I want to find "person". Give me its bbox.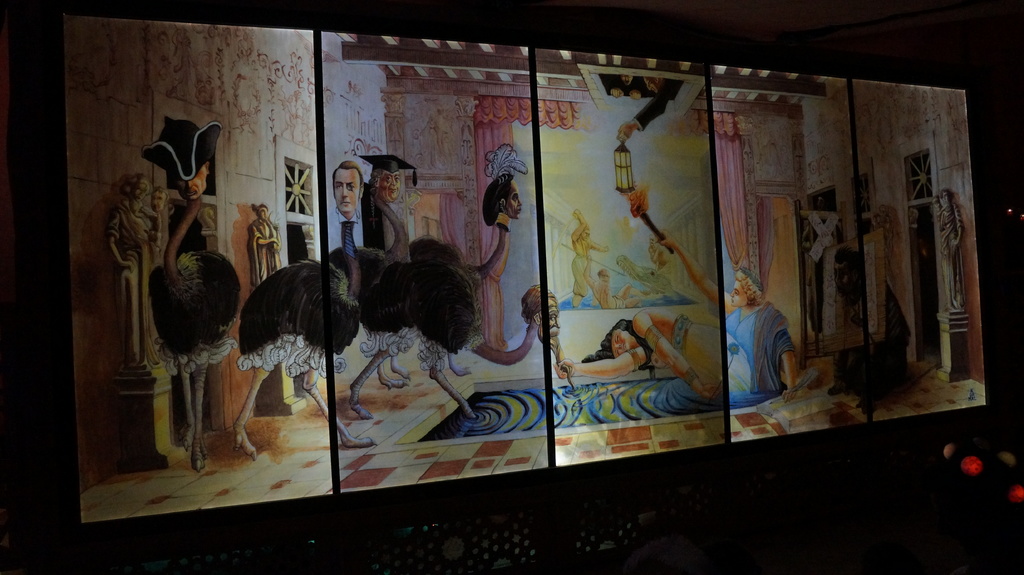
x1=330, y1=161, x2=370, y2=255.
